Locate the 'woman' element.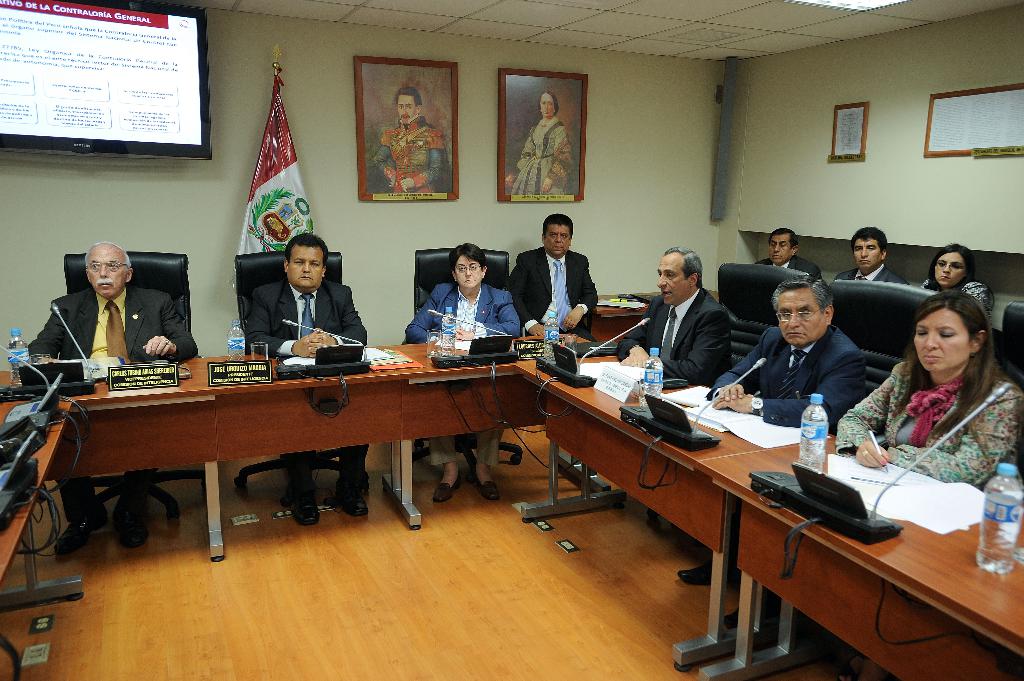
Element bbox: left=918, top=242, right=996, bottom=321.
